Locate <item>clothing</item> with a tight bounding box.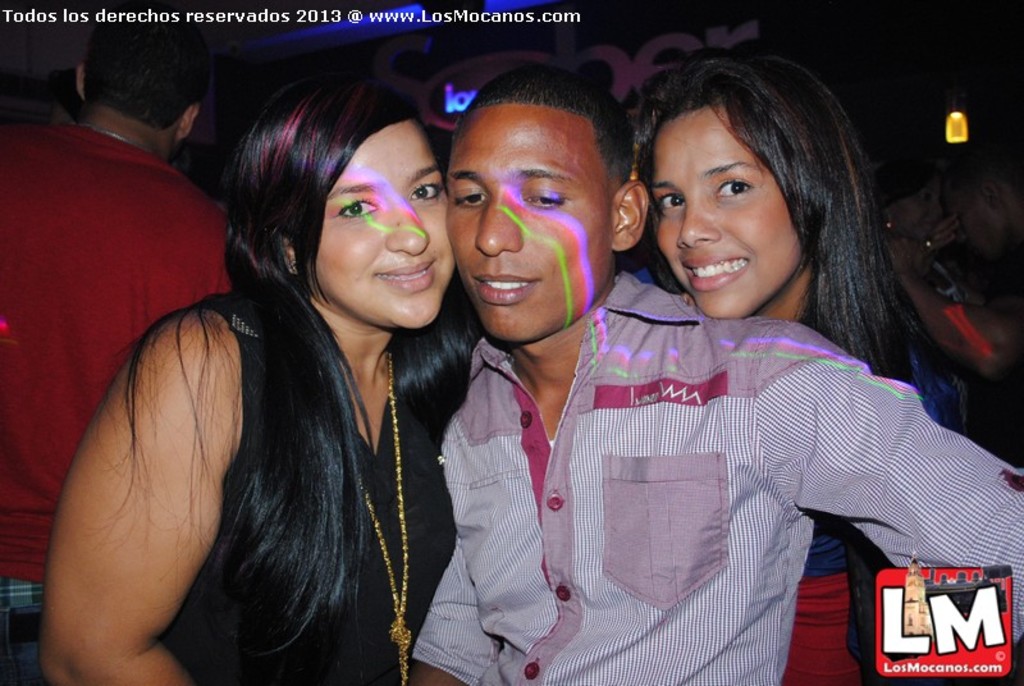
left=407, top=270, right=1023, bottom=685.
